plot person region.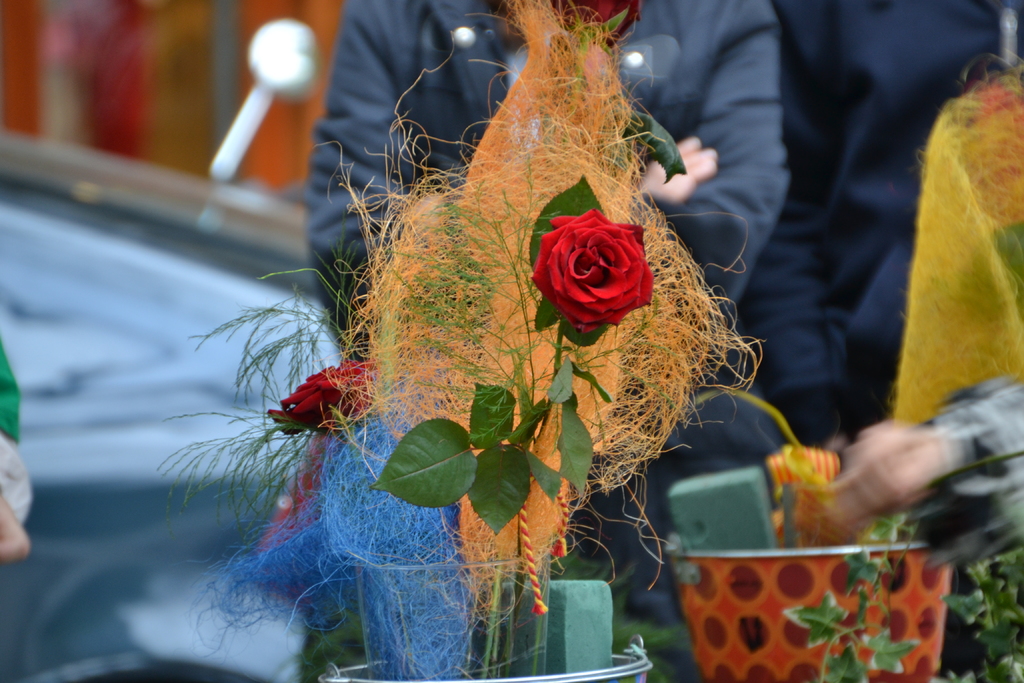
Plotted at <region>290, 0, 792, 682</region>.
